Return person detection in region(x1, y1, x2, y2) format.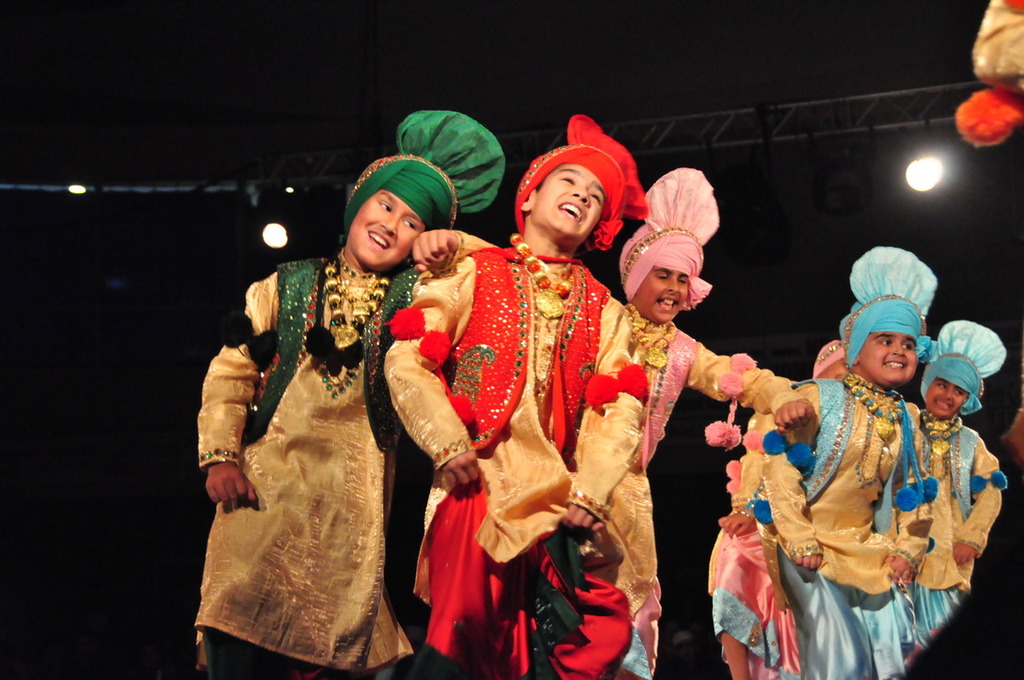
region(191, 112, 500, 679).
